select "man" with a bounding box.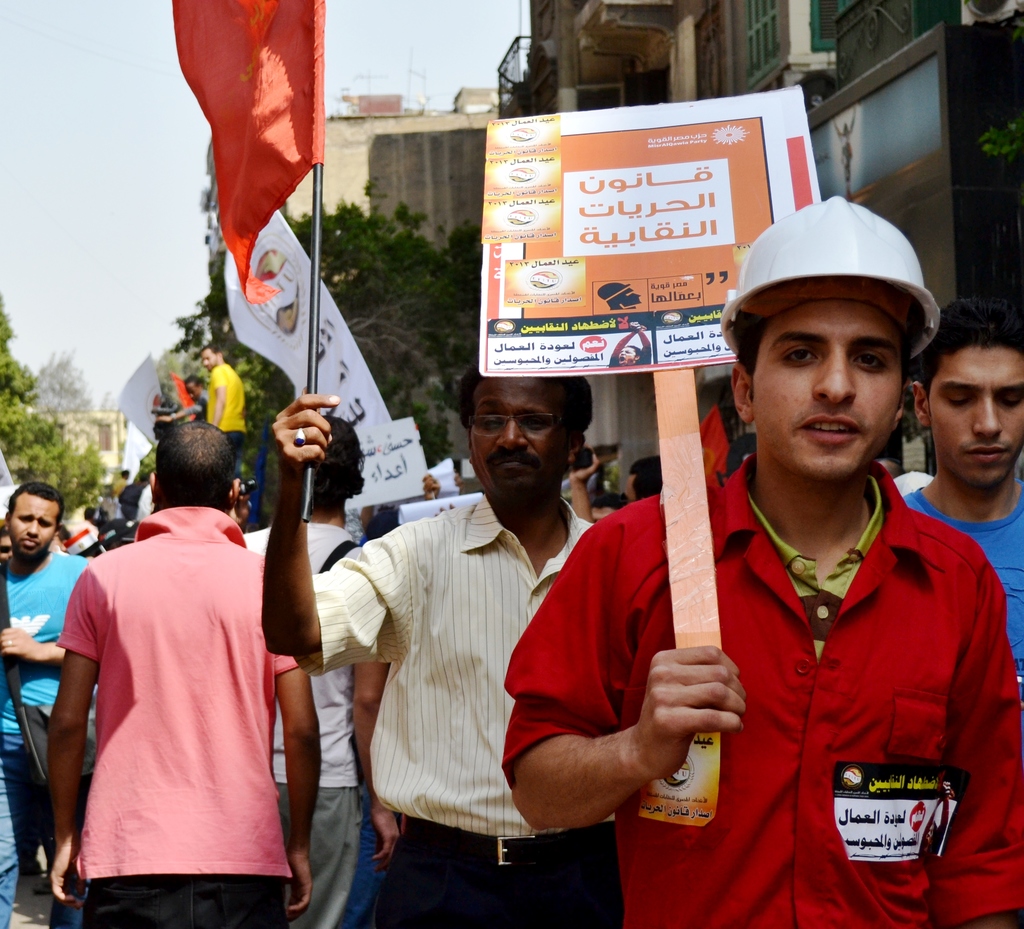
Rect(625, 456, 662, 506).
